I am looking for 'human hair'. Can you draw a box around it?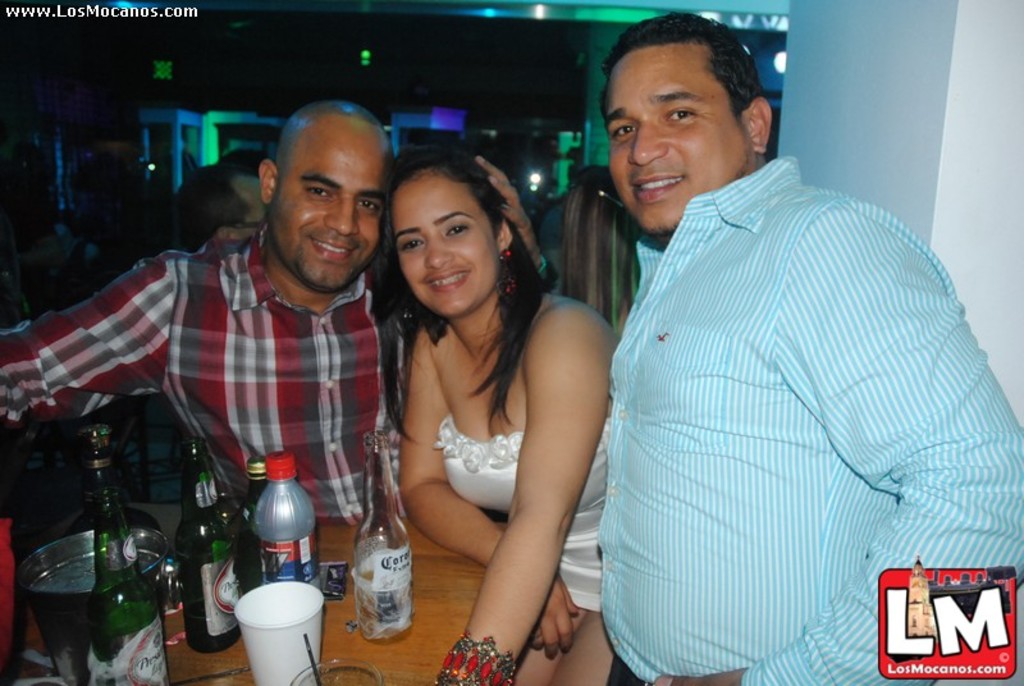
Sure, the bounding box is crop(371, 142, 548, 394).
